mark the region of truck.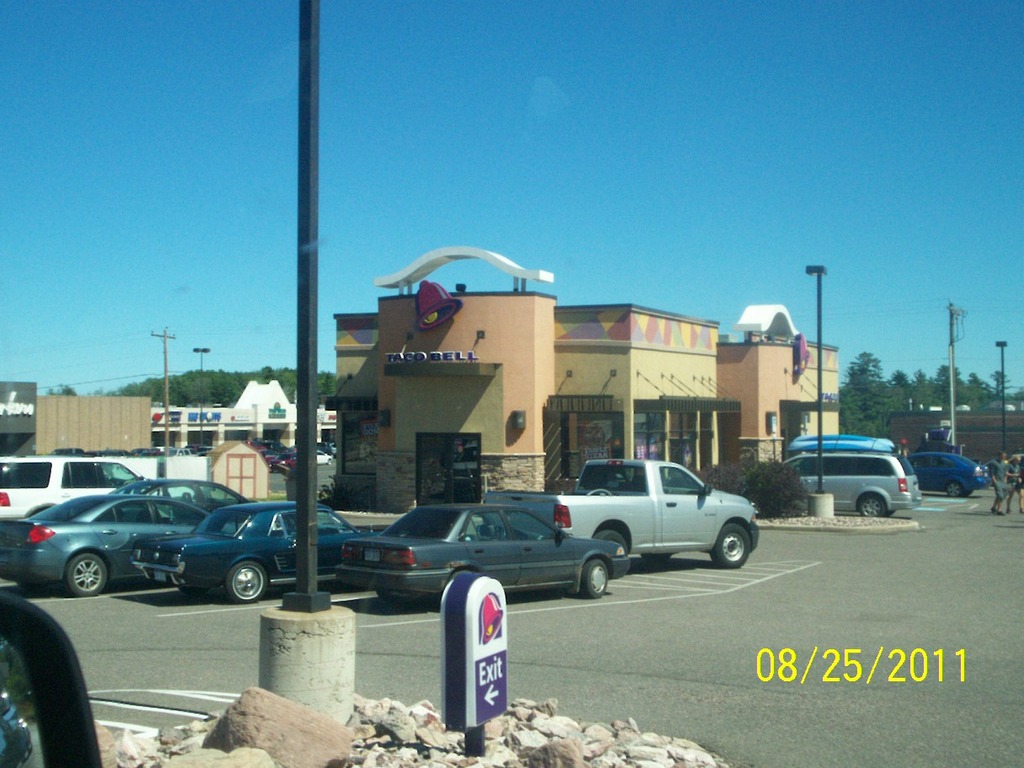
Region: crop(525, 467, 764, 587).
